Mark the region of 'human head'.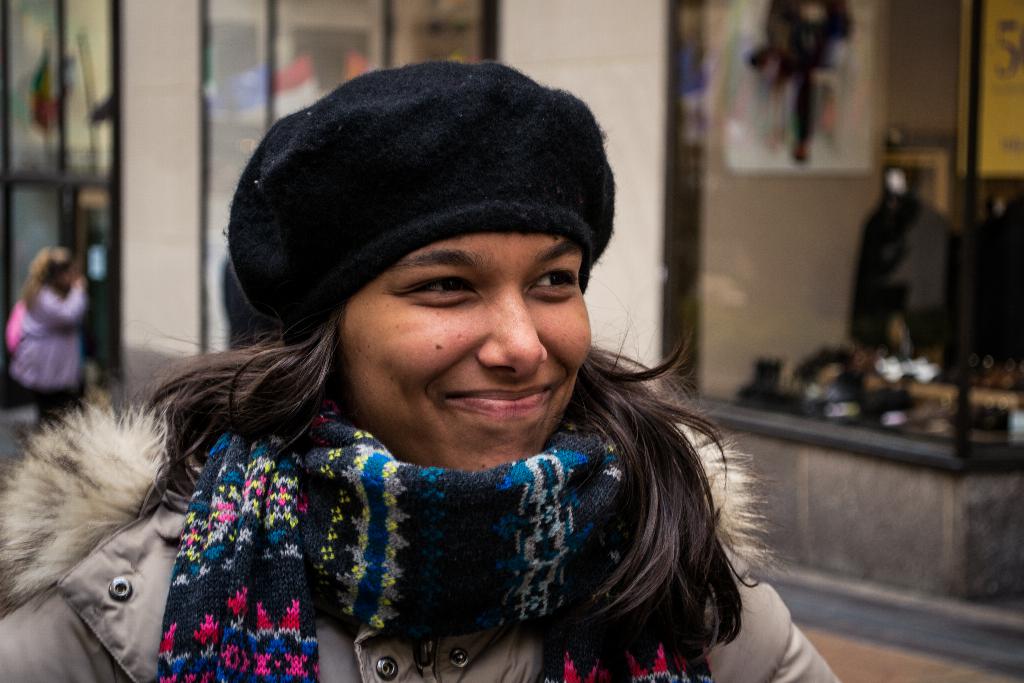
Region: bbox=(33, 242, 78, 294).
